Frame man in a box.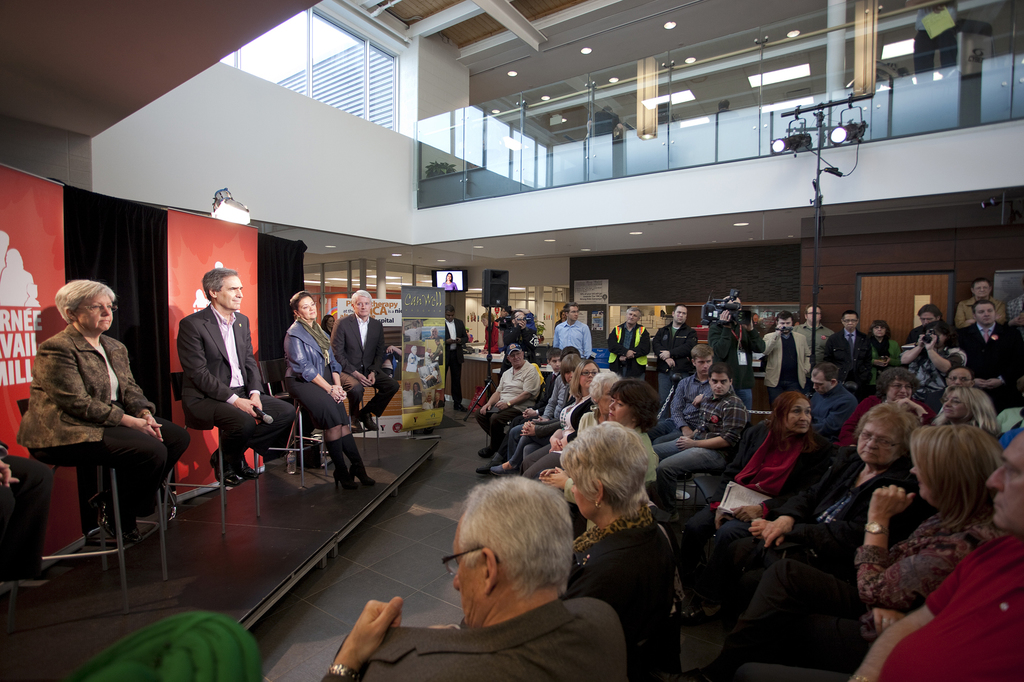
region(707, 293, 750, 363).
